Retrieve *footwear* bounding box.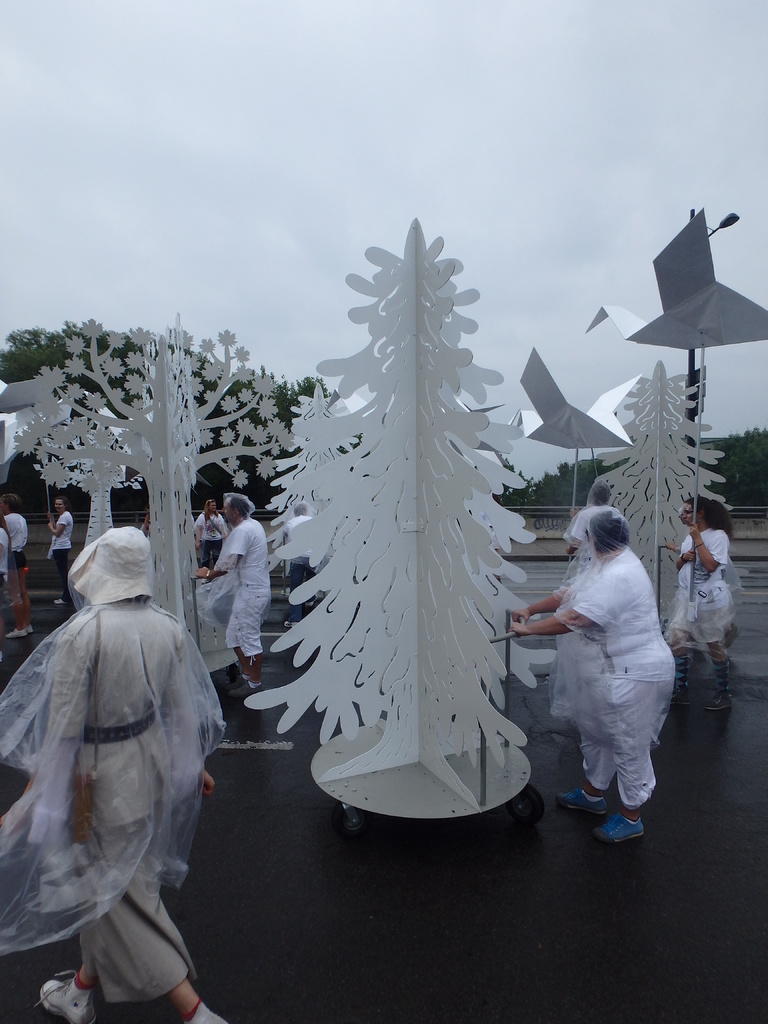
Bounding box: l=202, t=1001, r=222, b=1023.
